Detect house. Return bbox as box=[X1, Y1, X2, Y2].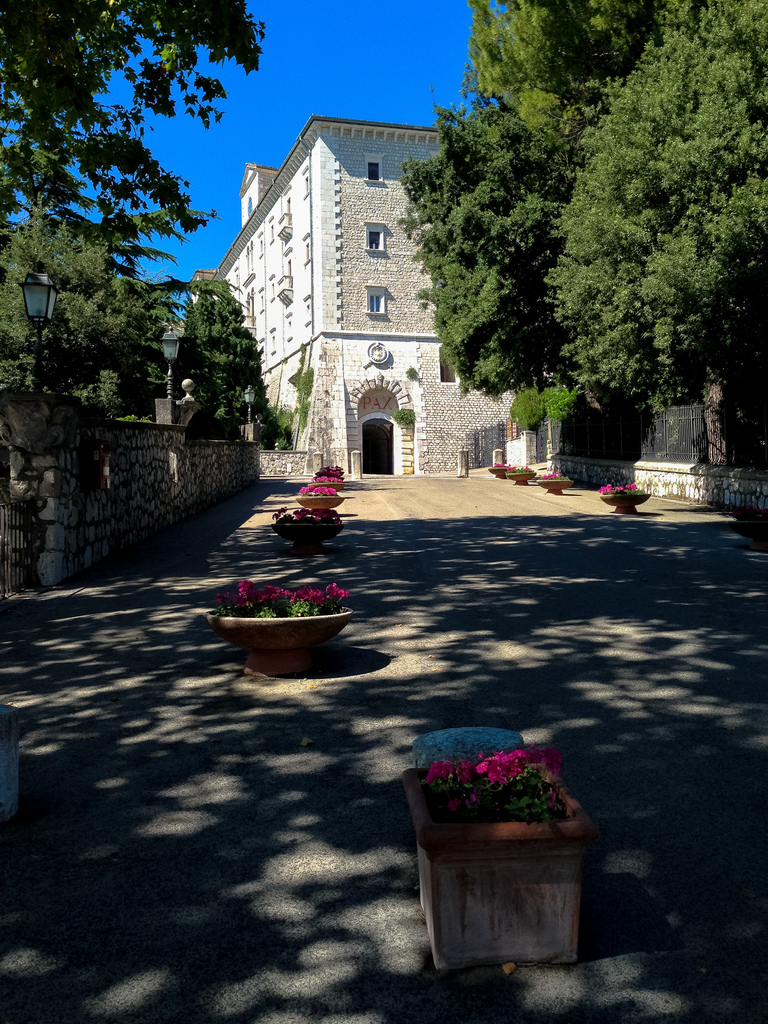
box=[212, 95, 498, 474].
